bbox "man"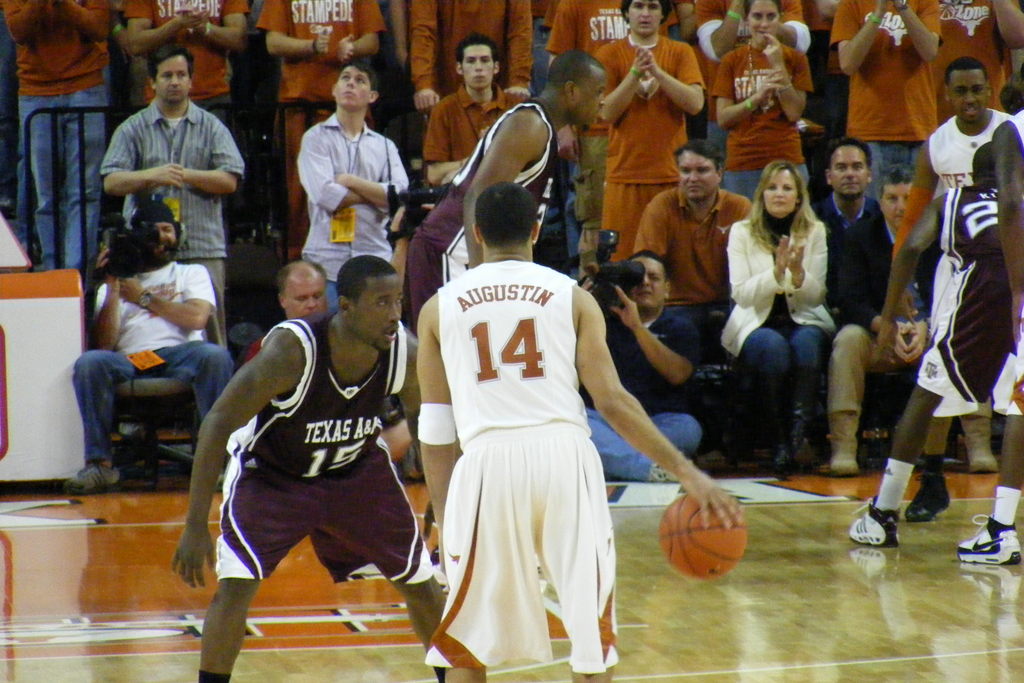
left=409, top=0, right=532, bottom=131
